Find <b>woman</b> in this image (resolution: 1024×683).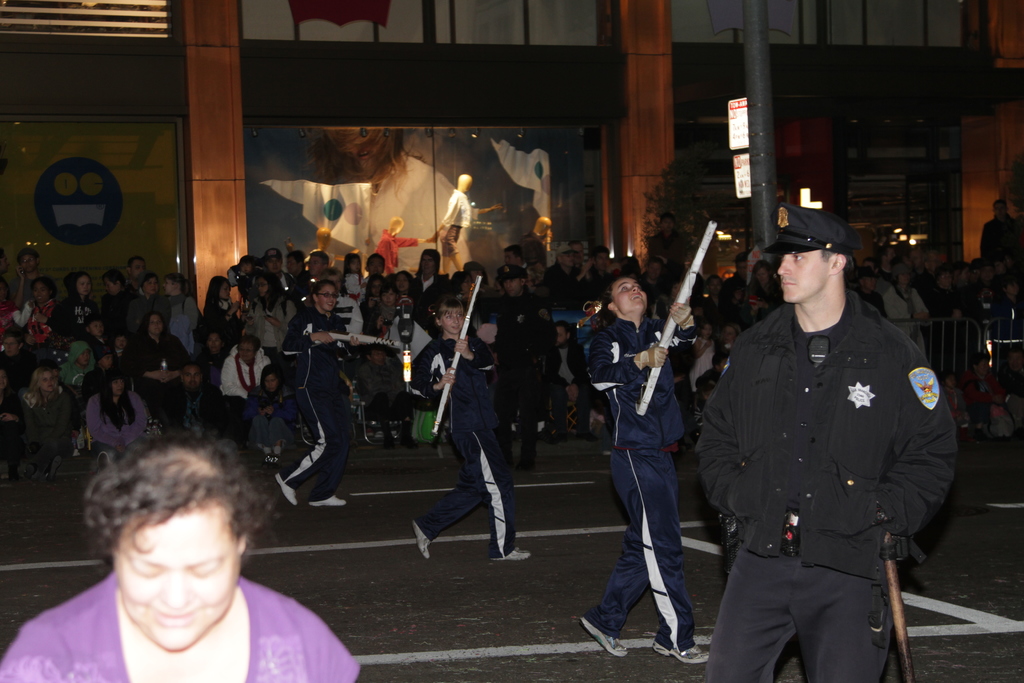
locate(930, 265, 973, 353).
